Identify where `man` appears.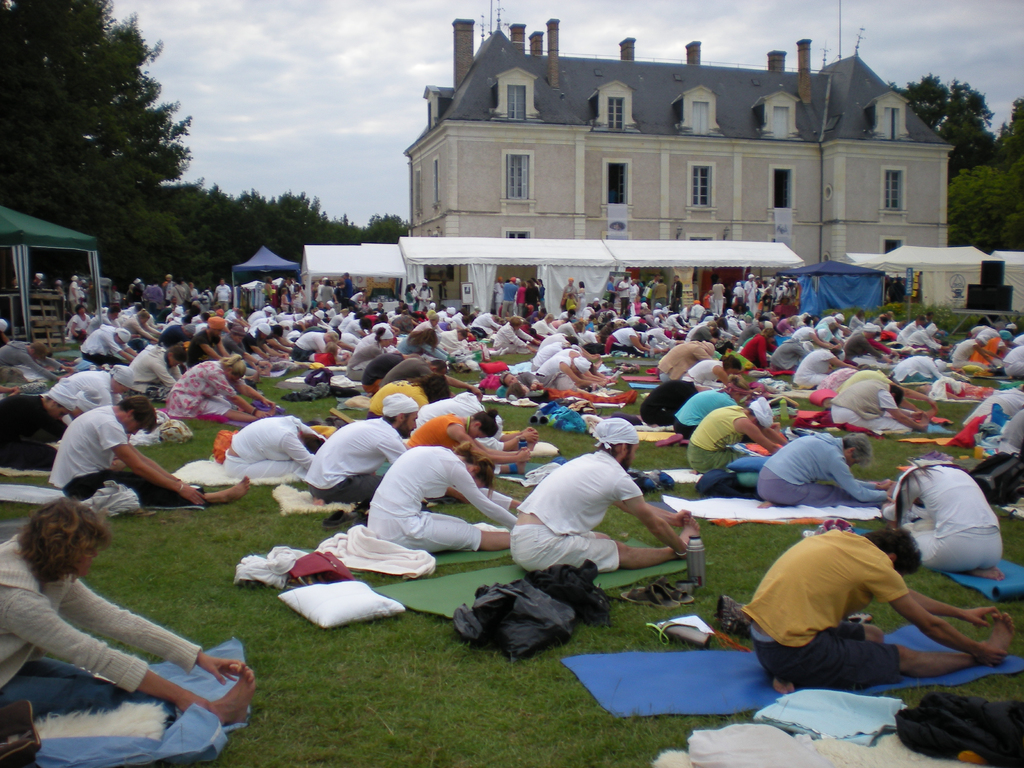
Appears at Rect(360, 352, 414, 394).
